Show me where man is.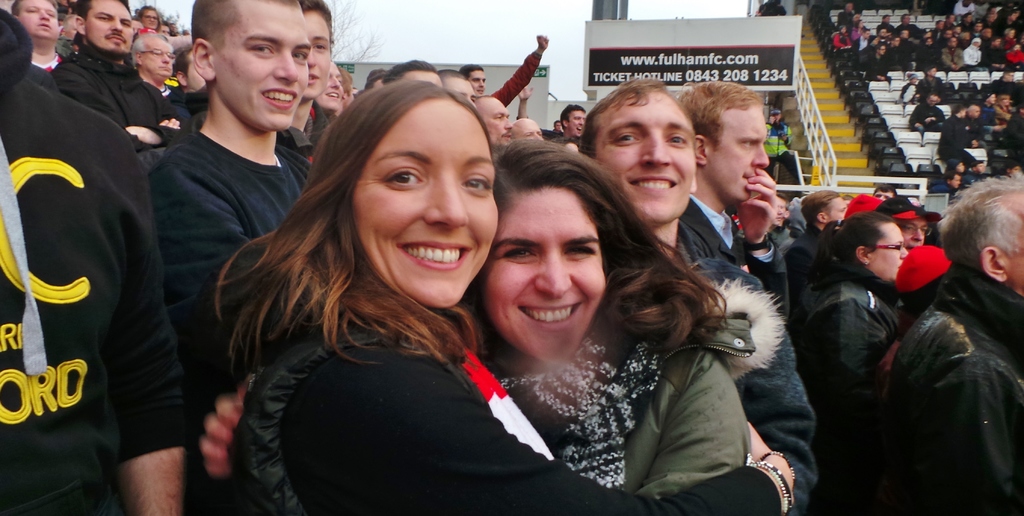
man is at rect(0, 1, 216, 515).
